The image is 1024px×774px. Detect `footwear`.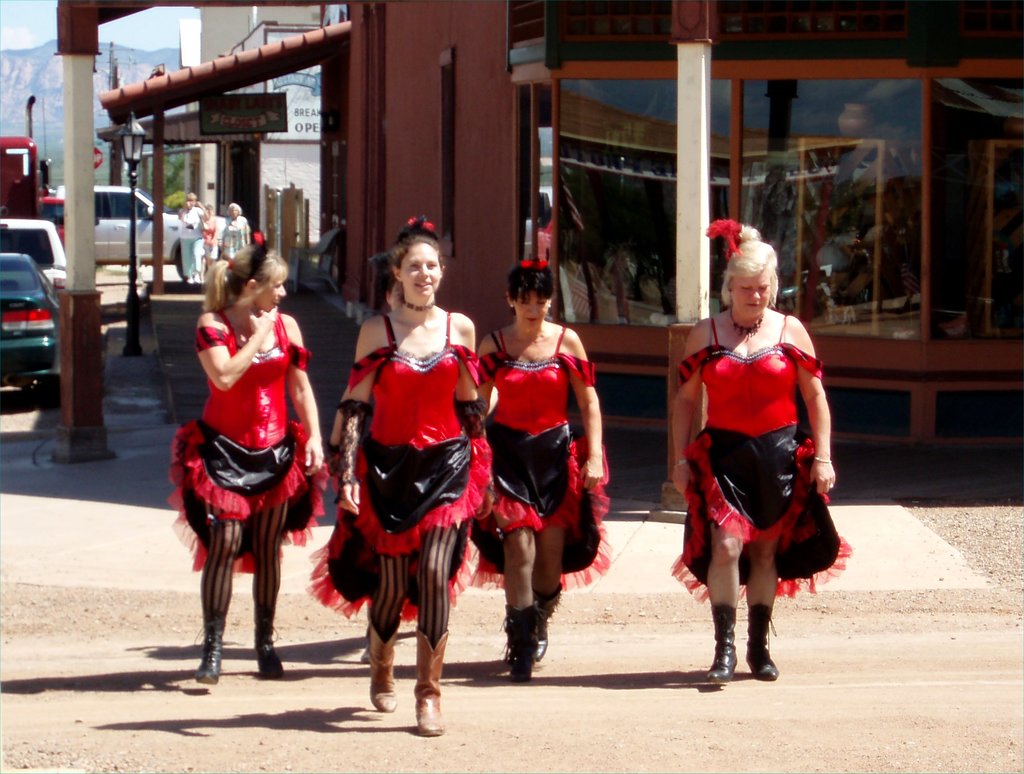
Detection: rect(195, 610, 223, 687).
